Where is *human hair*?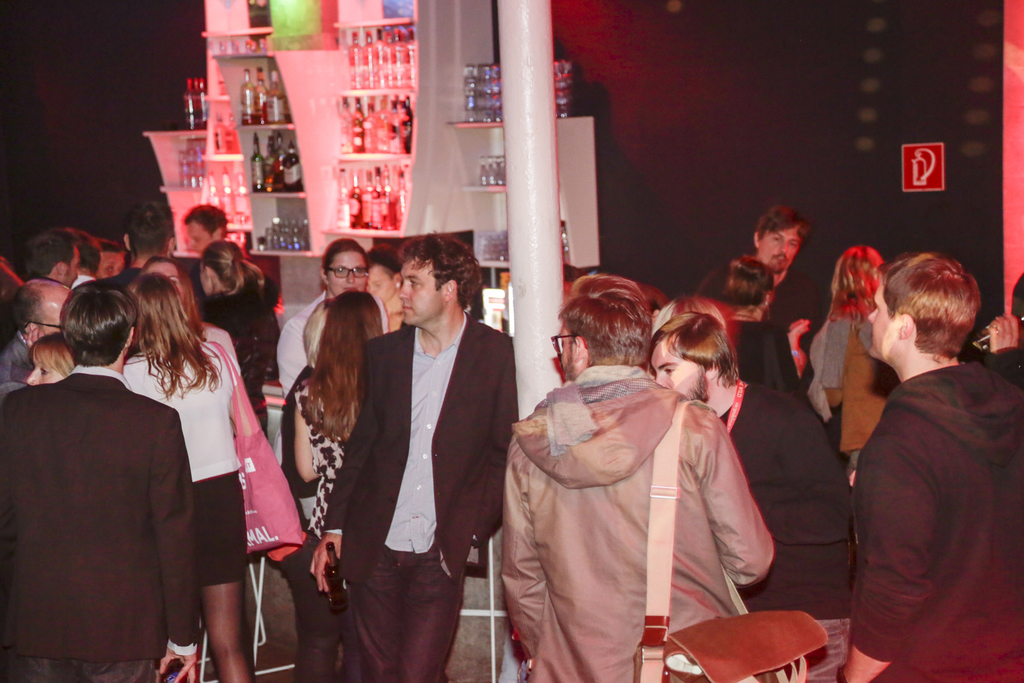
x1=652 y1=305 x2=733 y2=389.
